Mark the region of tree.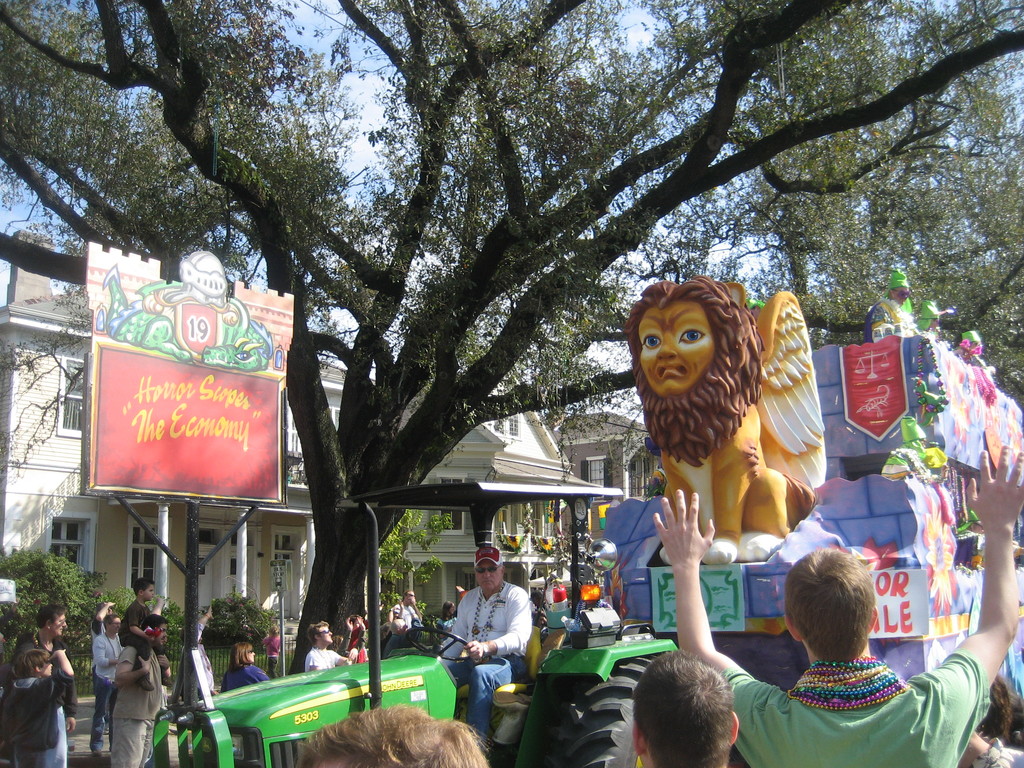
Region: rect(0, 540, 134, 680).
